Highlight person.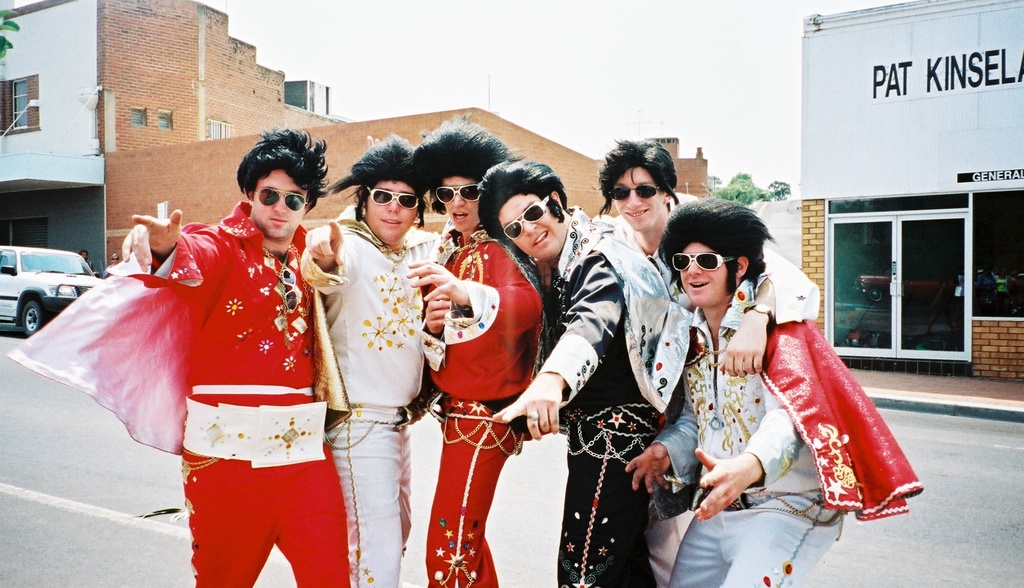
Highlighted region: 299:131:440:587.
